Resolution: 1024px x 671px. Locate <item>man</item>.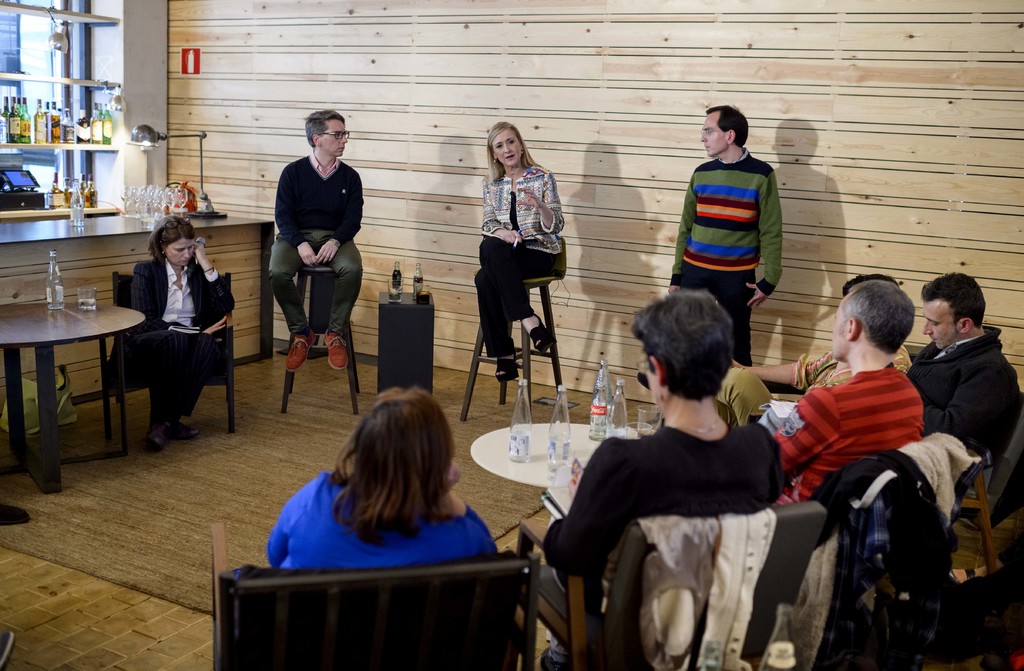
bbox=[260, 112, 366, 392].
